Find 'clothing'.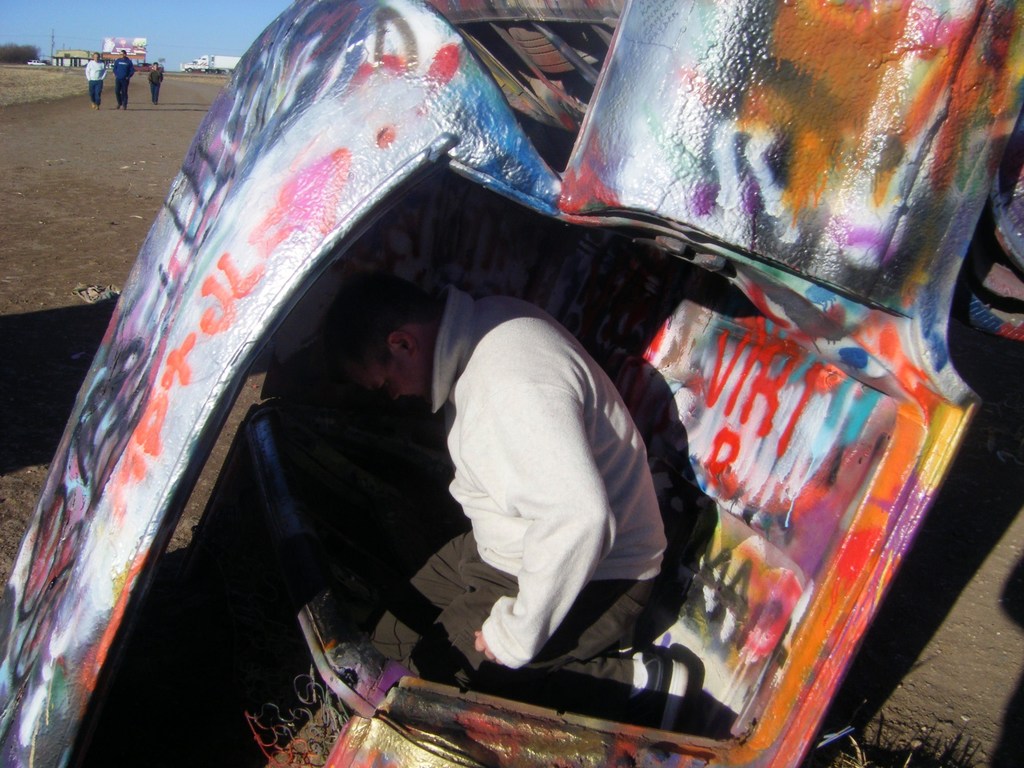
box=[84, 61, 109, 104].
